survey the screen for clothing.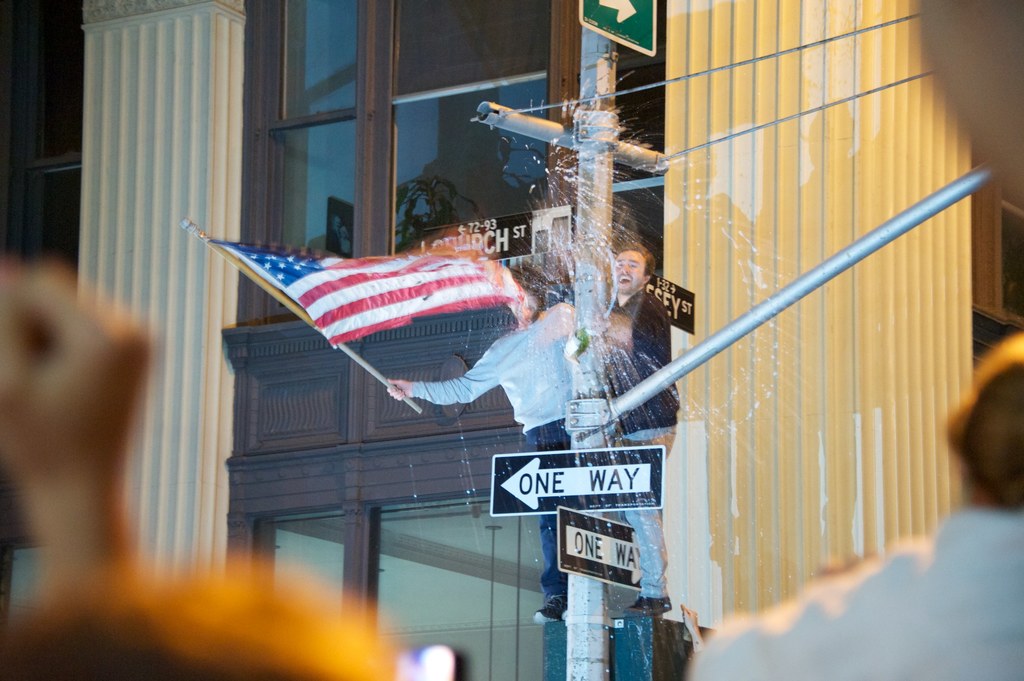
Survey found: 404:303:570:605.
